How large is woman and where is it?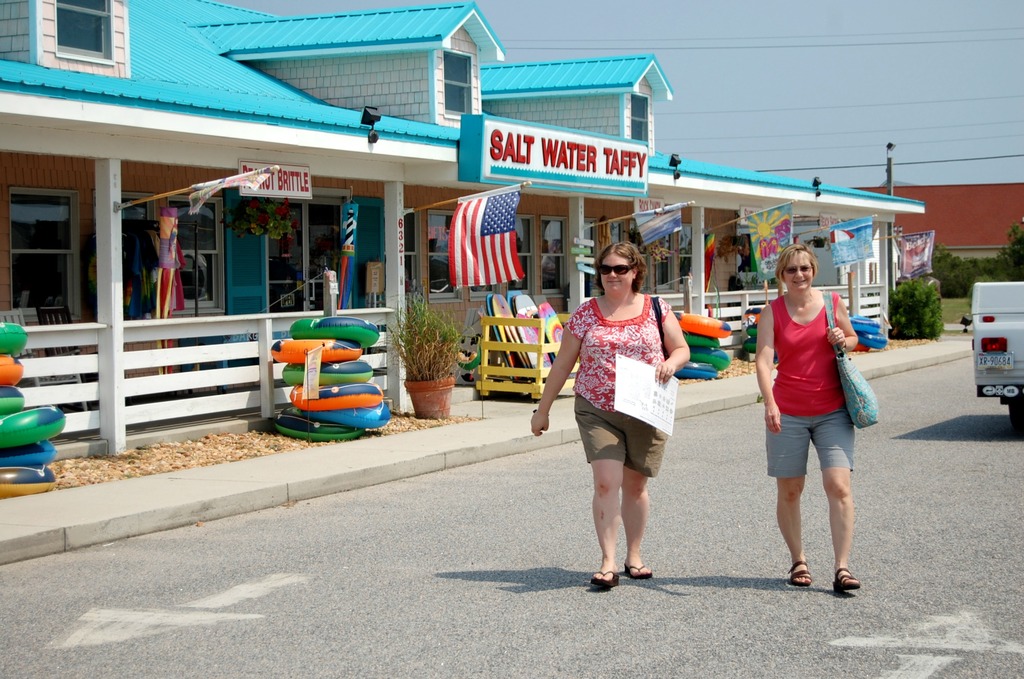
Bounding box: 750:245:862:595.
